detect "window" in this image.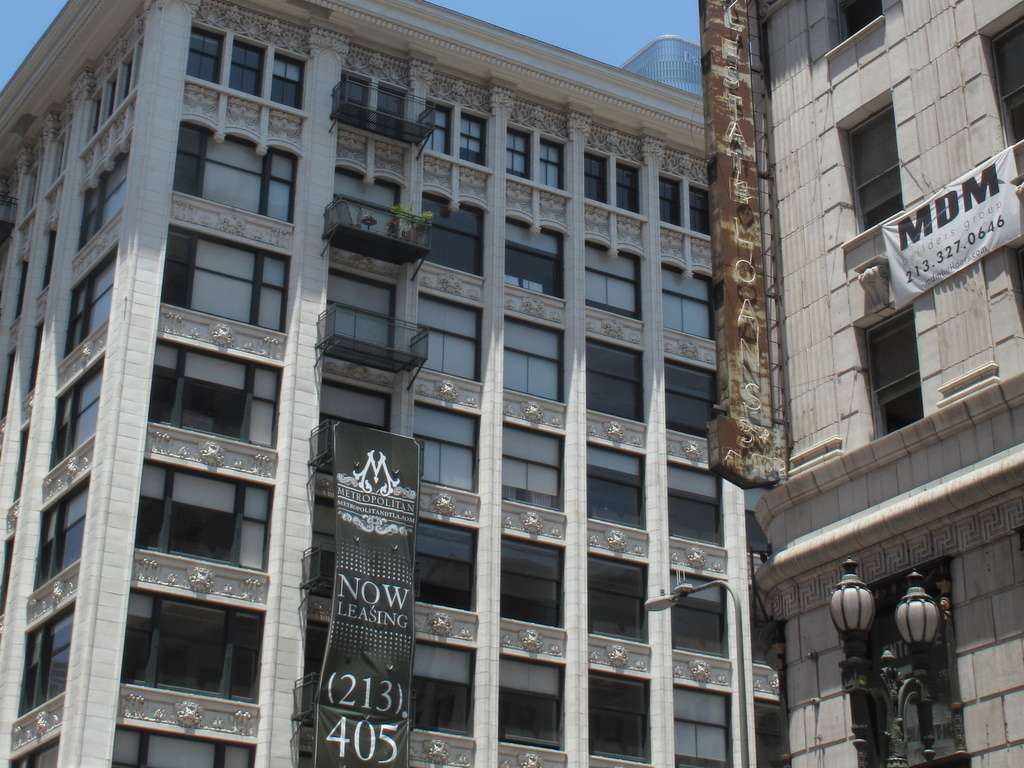
Detection: (670,672,733,767).
